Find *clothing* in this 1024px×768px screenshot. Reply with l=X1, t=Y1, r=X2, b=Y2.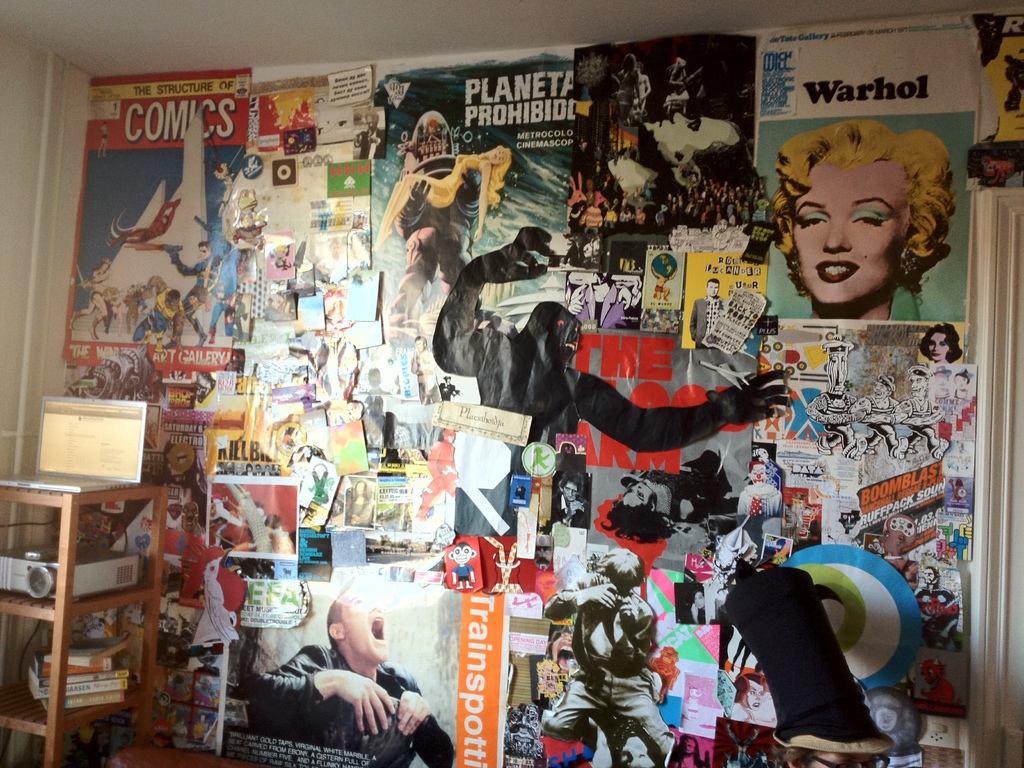
l=545, t=559, r=674, b=751.
